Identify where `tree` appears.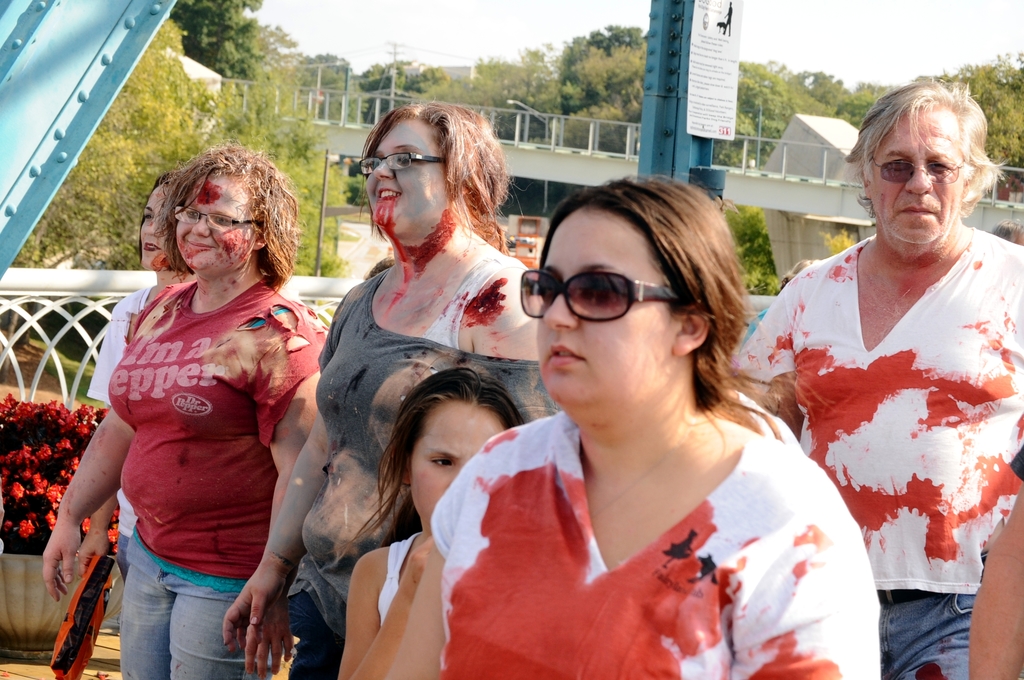
Appears at <region>166, 0, 307, 114</region>.
